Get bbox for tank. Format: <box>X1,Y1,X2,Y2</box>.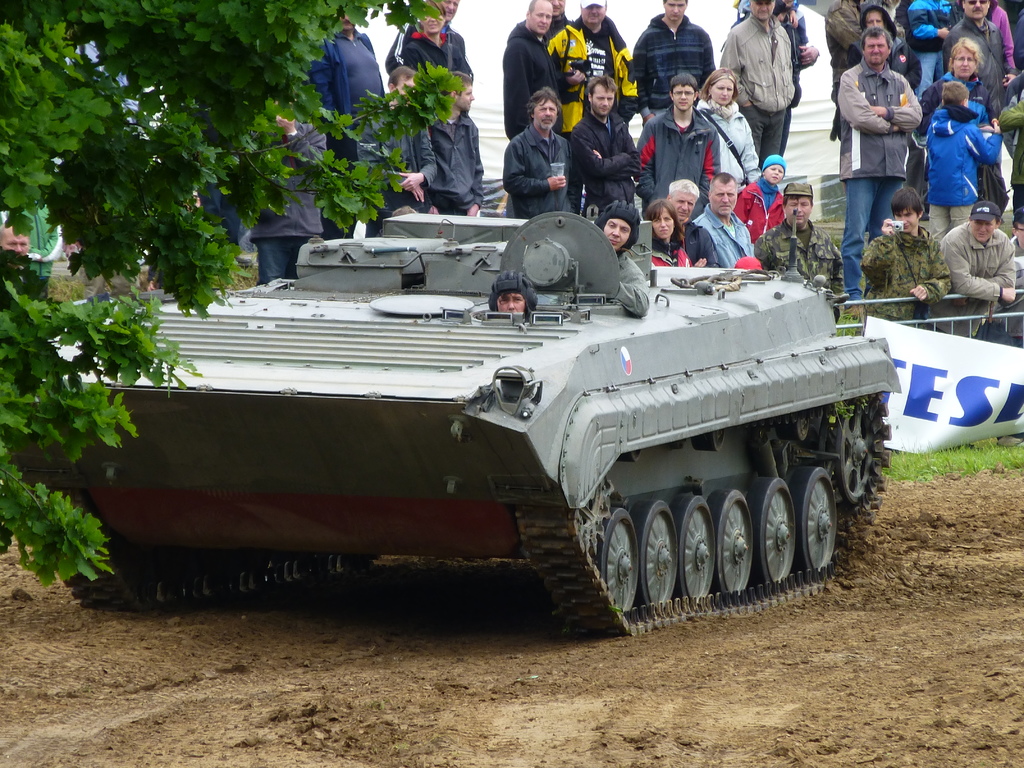
<box>9,208,904,643</box>.
